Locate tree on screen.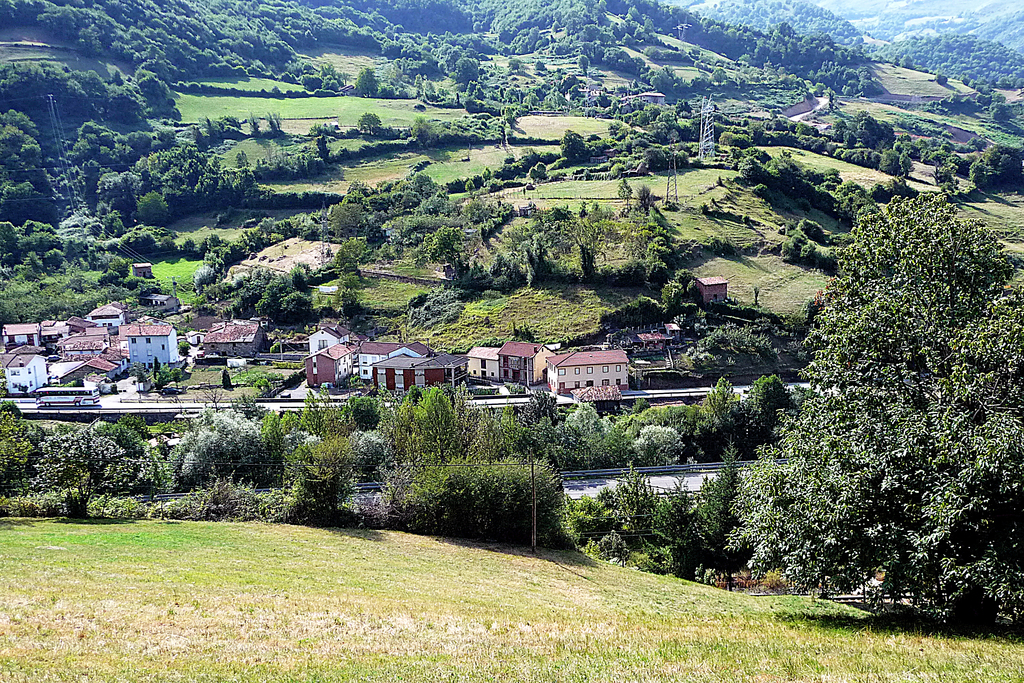
On screen at (95, 417, 161, 492).
